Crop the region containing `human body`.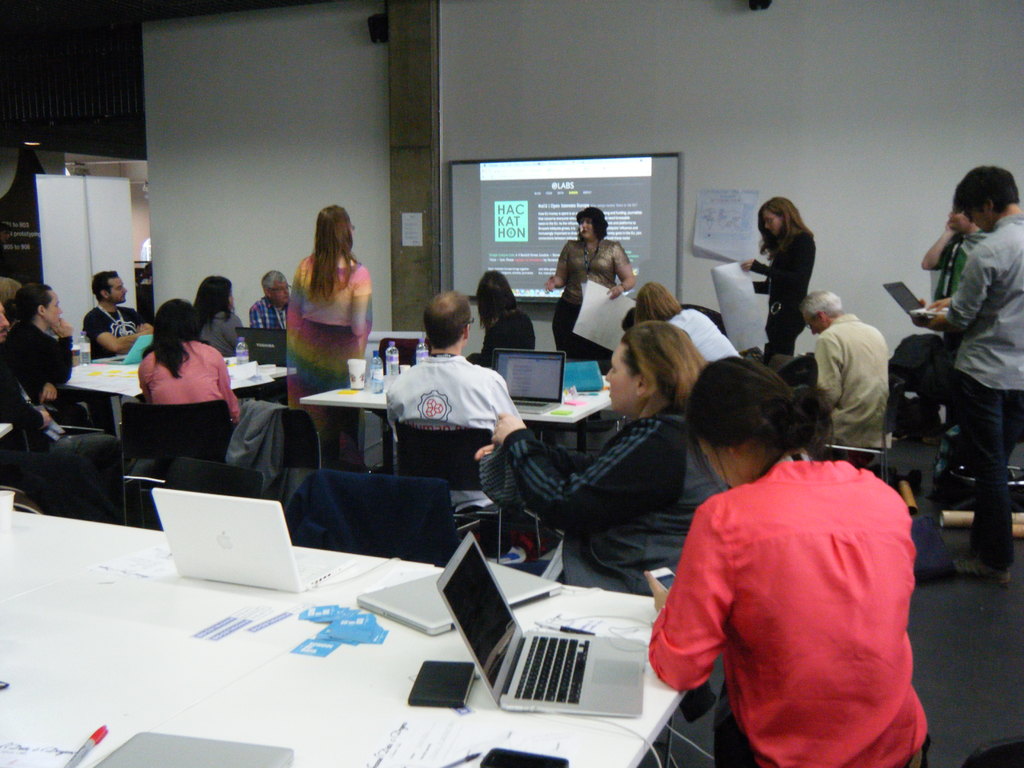
Crop region: (132, 303, 247, 442).
